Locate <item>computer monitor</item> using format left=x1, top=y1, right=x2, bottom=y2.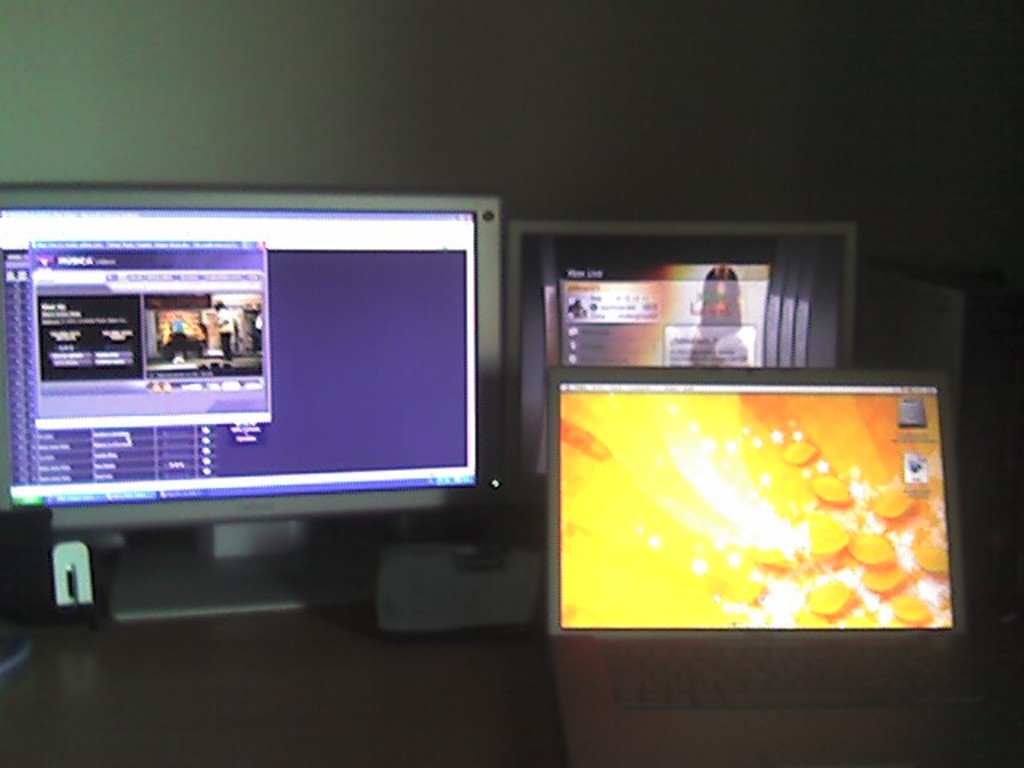
left=502, top=213, right=859, bottom=514.
